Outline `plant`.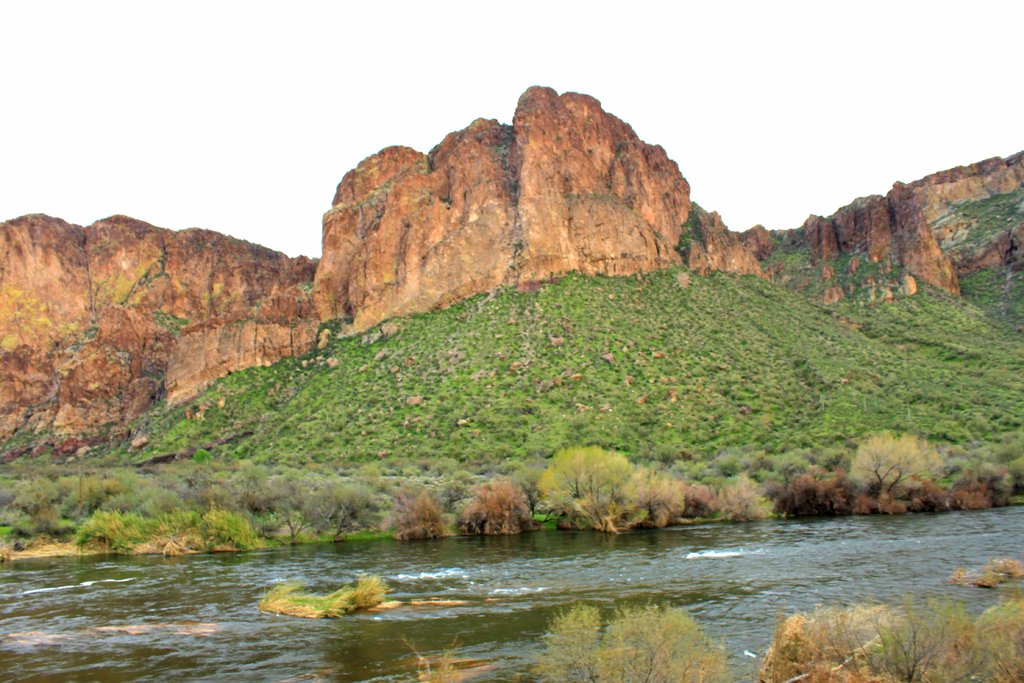
Outline: (921,178,1023,277).
